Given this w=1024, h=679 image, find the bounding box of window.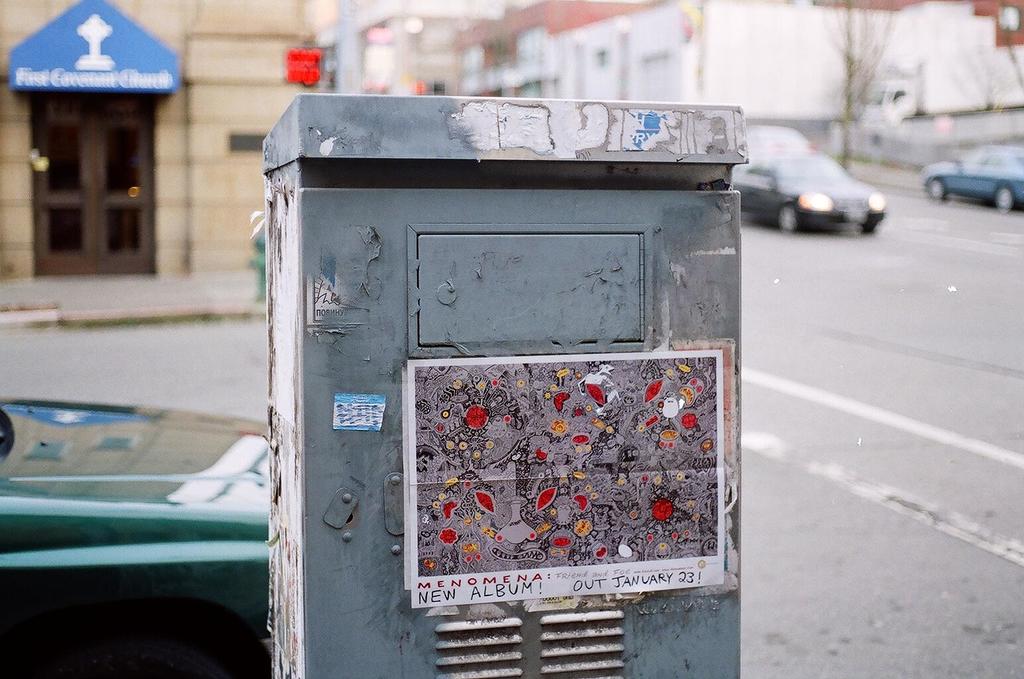
741 156 775 178.
